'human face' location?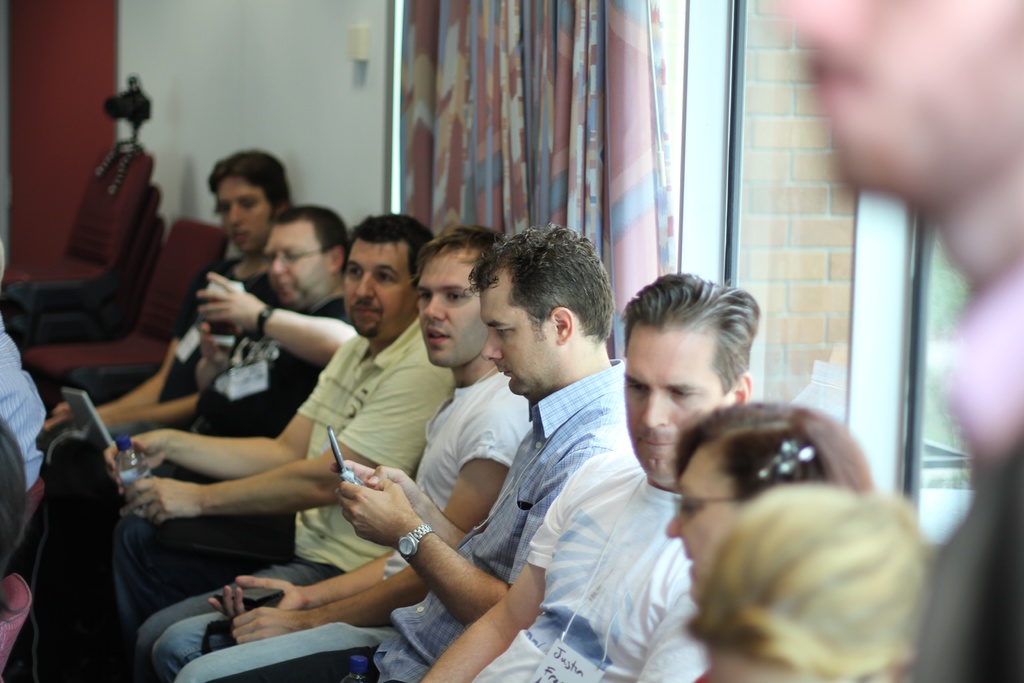
locate(476, 269, 557, 393)
